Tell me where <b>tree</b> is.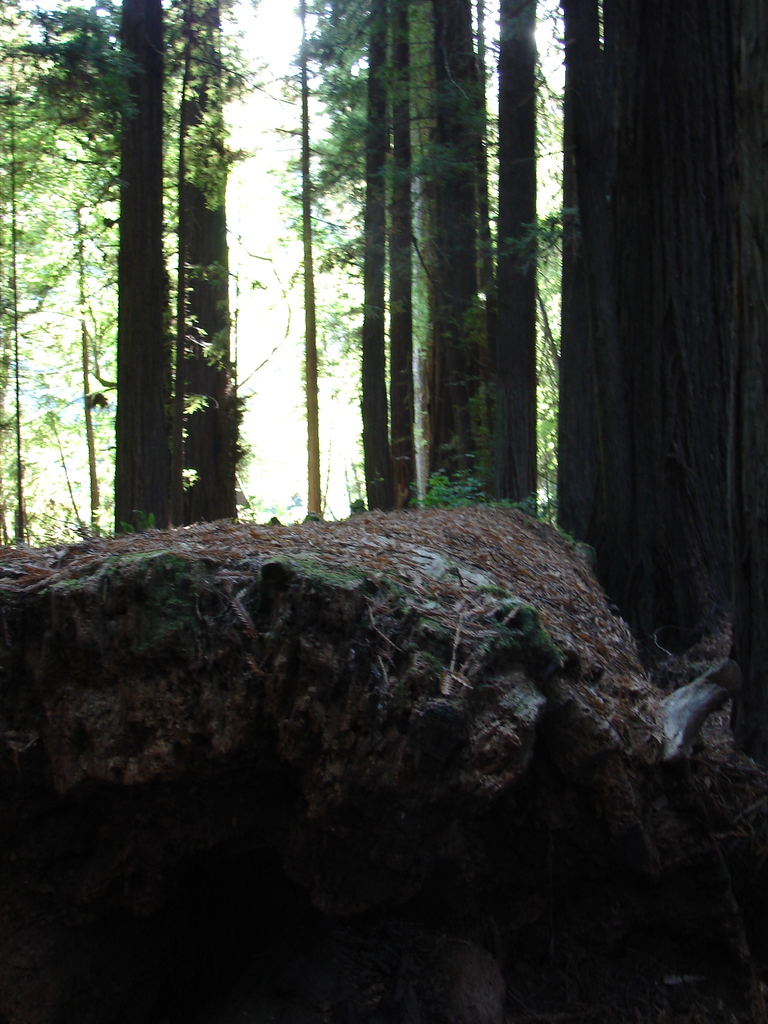
<b>tree</b> is at Rect(429, 0, 491, 514).
